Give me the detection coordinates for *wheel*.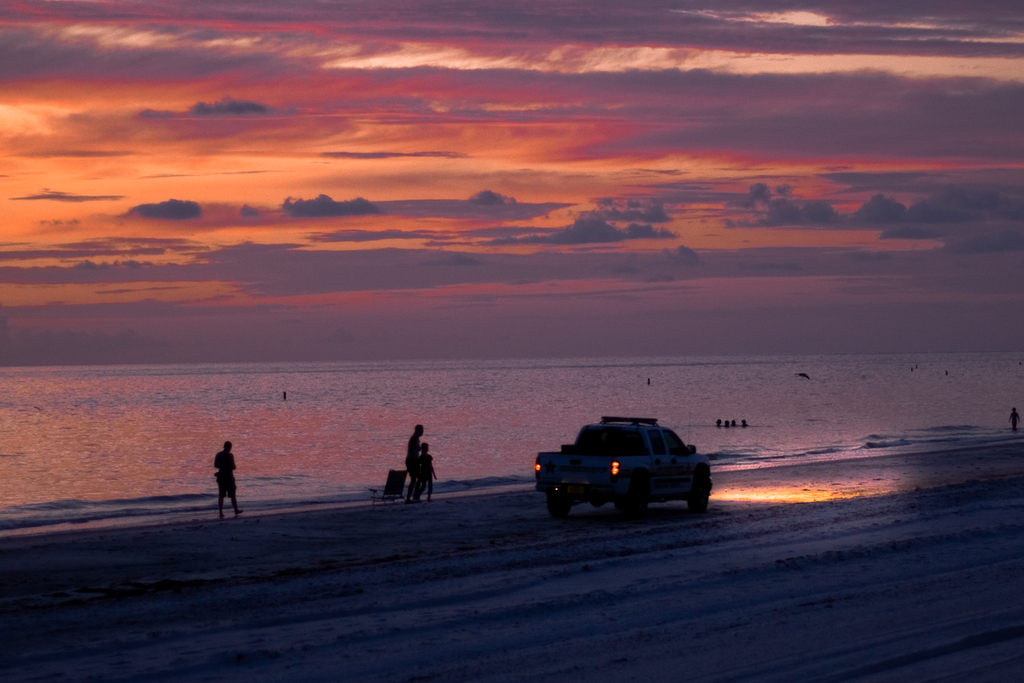
bbox=[611, 485, 651, 528].
